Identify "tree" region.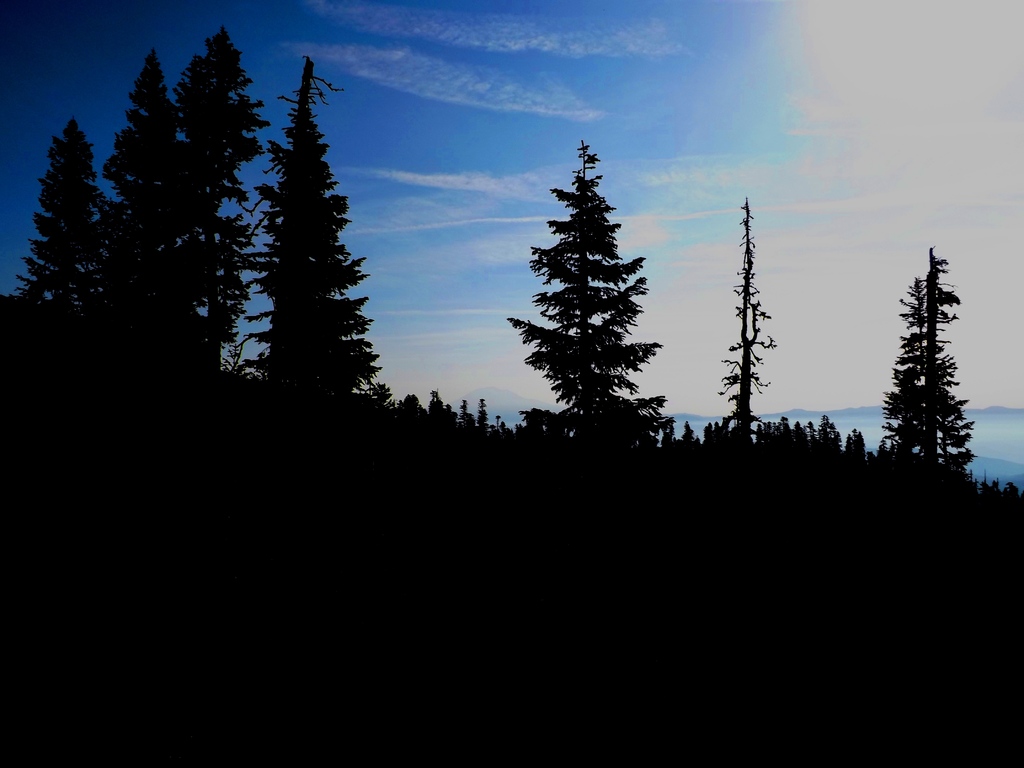
Region: <box>12,109,117,331</box>.
